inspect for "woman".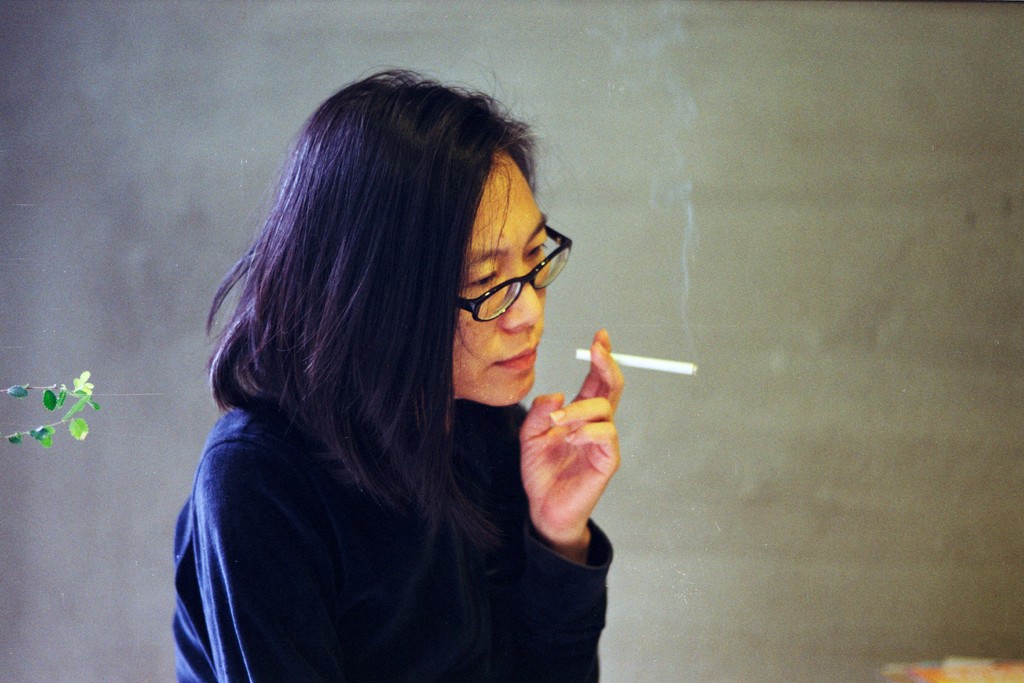
Inspection: [x1=145, y1=46, x2=659, y2=682].
